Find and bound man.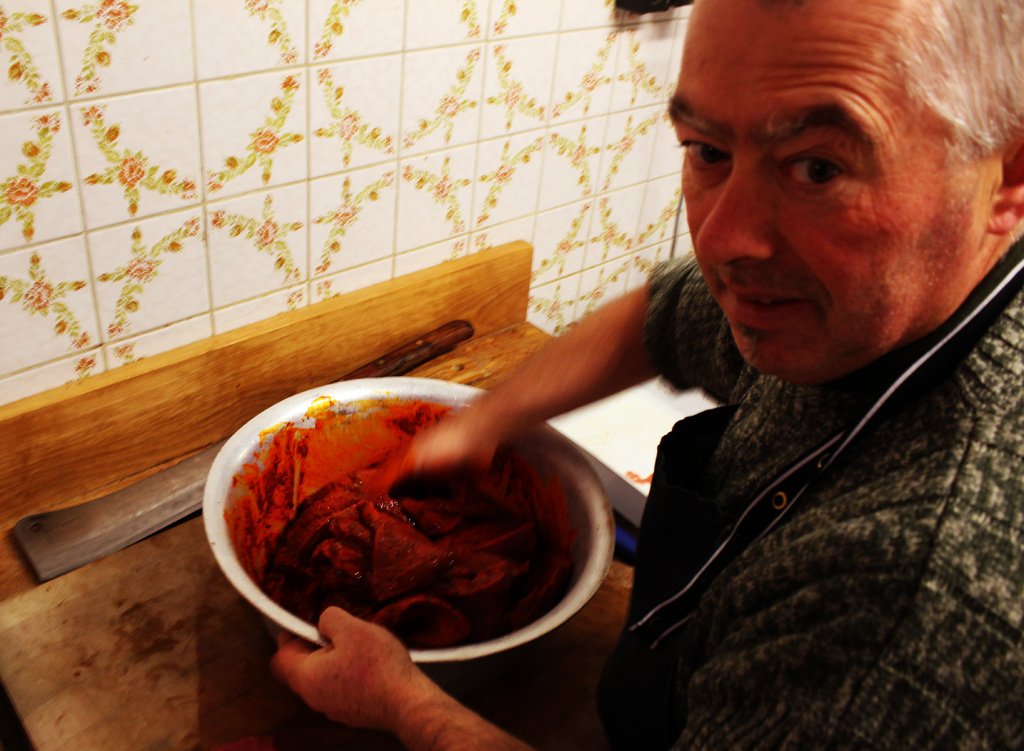
Bound: [left=430, top=16, right=1023, bottom=726].
